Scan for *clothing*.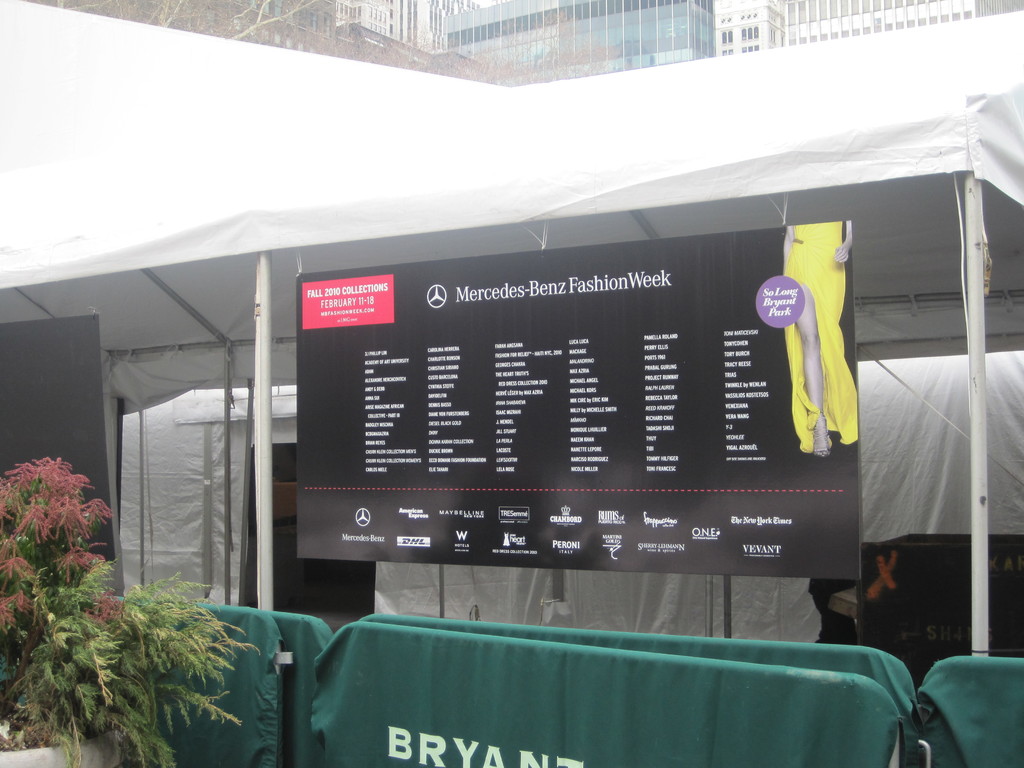
Scan result: bbox=(781, 222, 860, 447).
